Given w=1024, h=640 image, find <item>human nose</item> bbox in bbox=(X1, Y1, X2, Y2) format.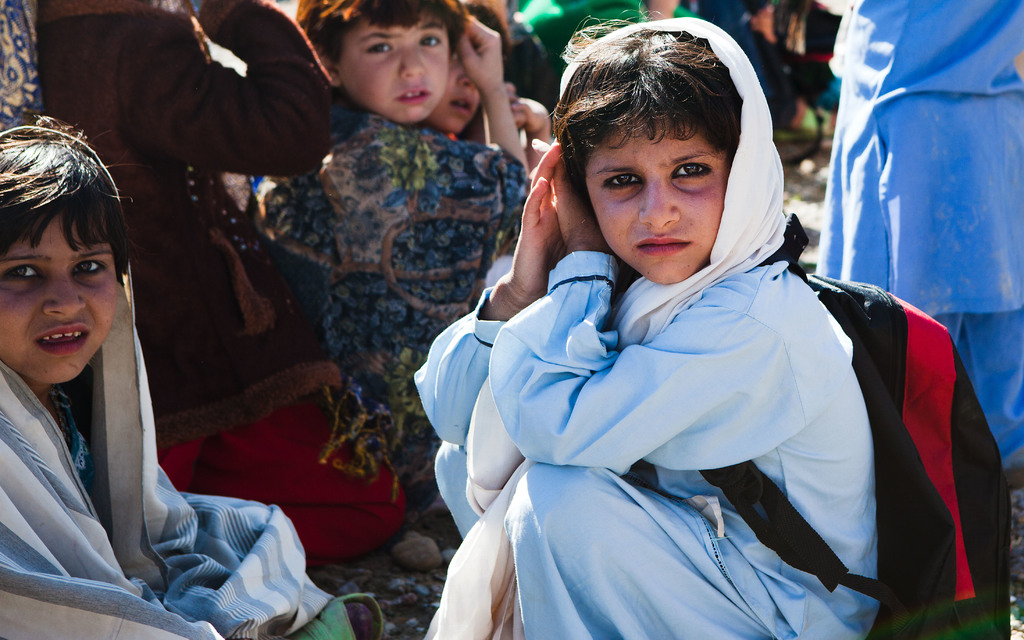
bbox=(455, 74, 477, 86).
